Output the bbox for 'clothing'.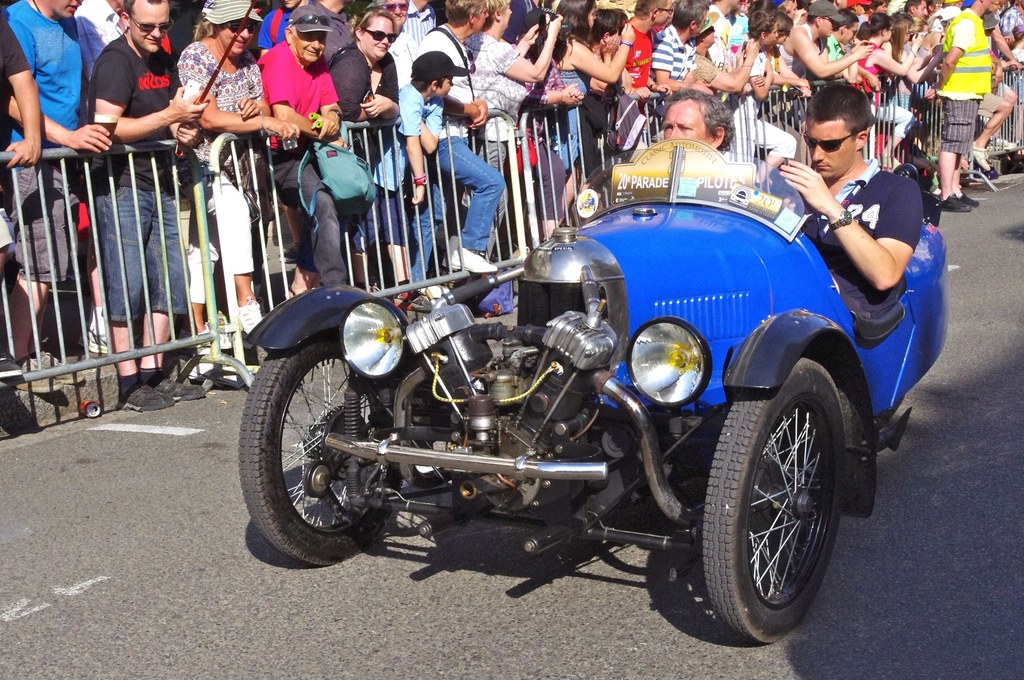
locate(860, 41, 913, 143).
